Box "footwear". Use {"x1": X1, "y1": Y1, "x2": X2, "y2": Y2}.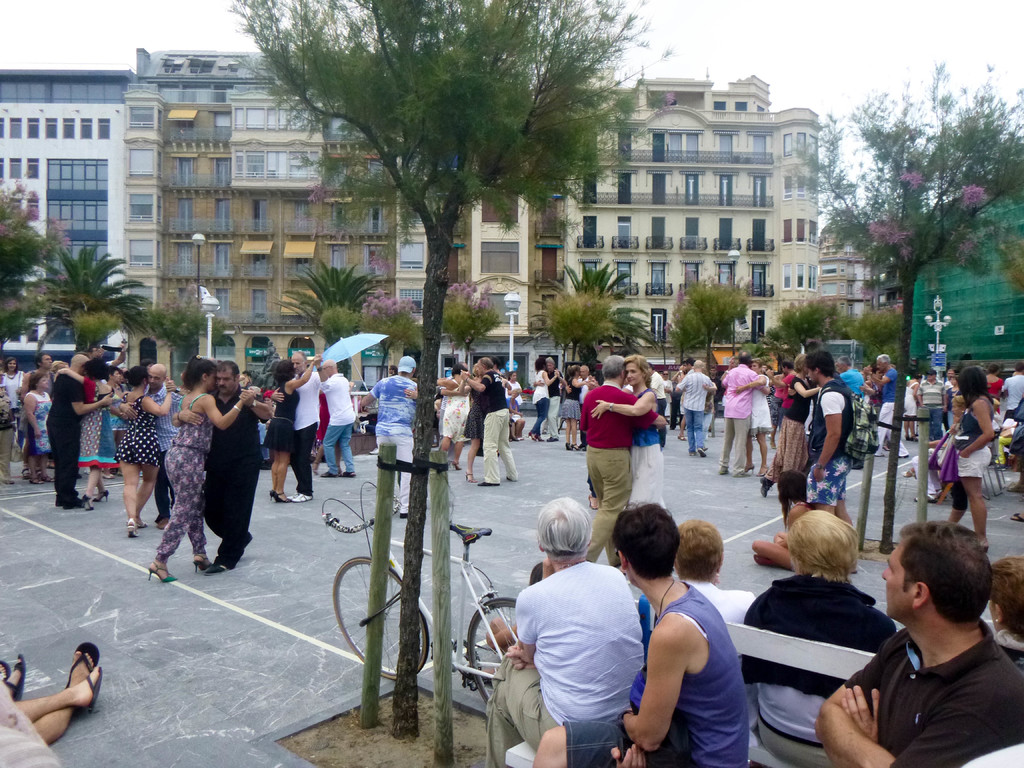
{"x1": 694, "y1": 447, "x2": 712, "y2": 459}.
